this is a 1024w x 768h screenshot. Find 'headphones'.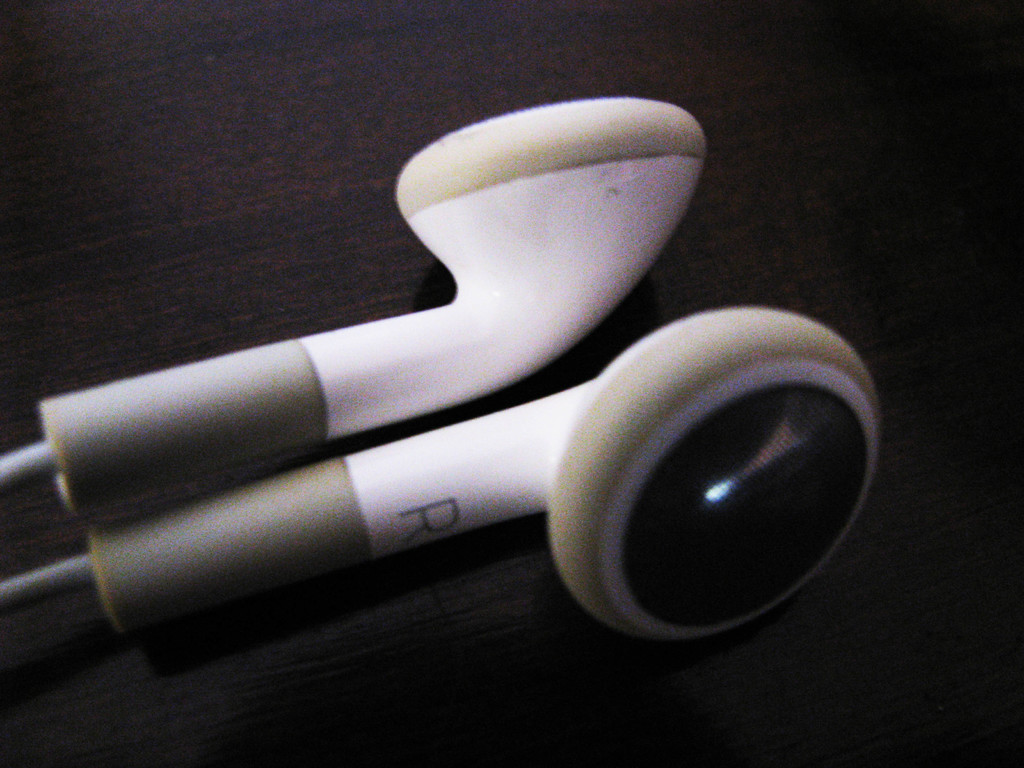
Bounding box: [left=0, top=88, right=890, bottom=651].
